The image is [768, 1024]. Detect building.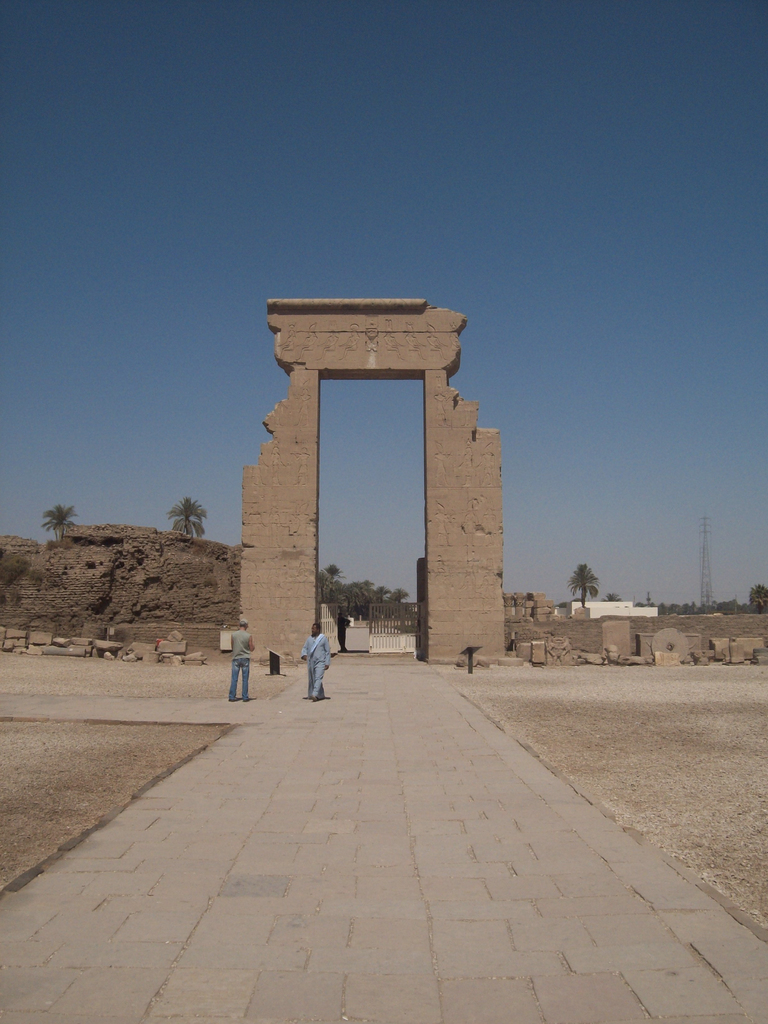
Detection: 569, 598, 664, 622.
